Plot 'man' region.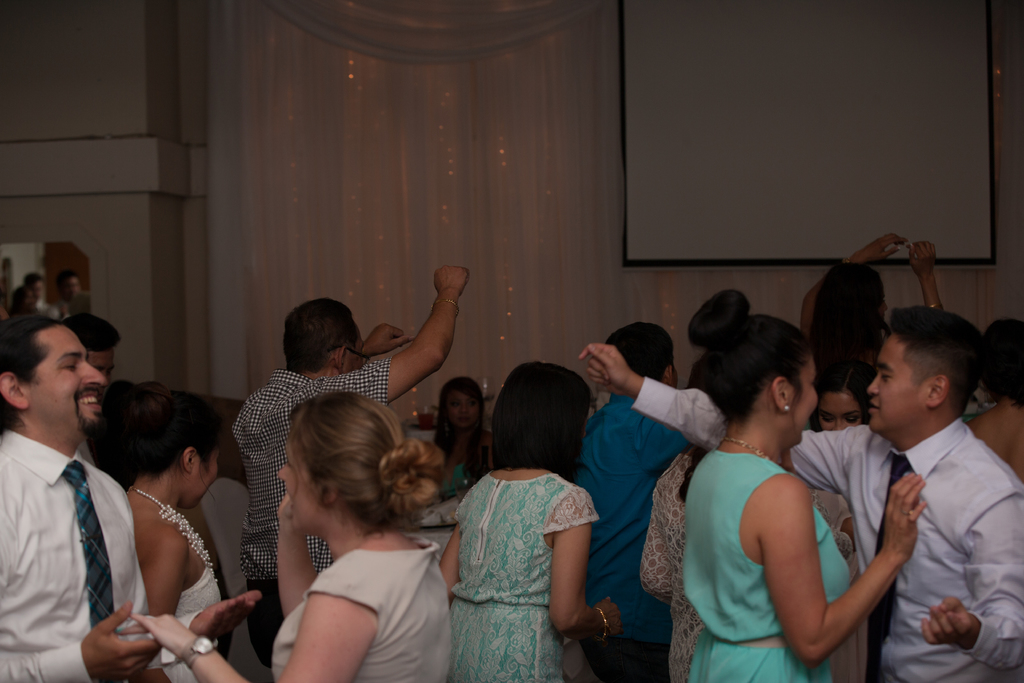
Plotted at box=[580, 307, 1023, 682].
